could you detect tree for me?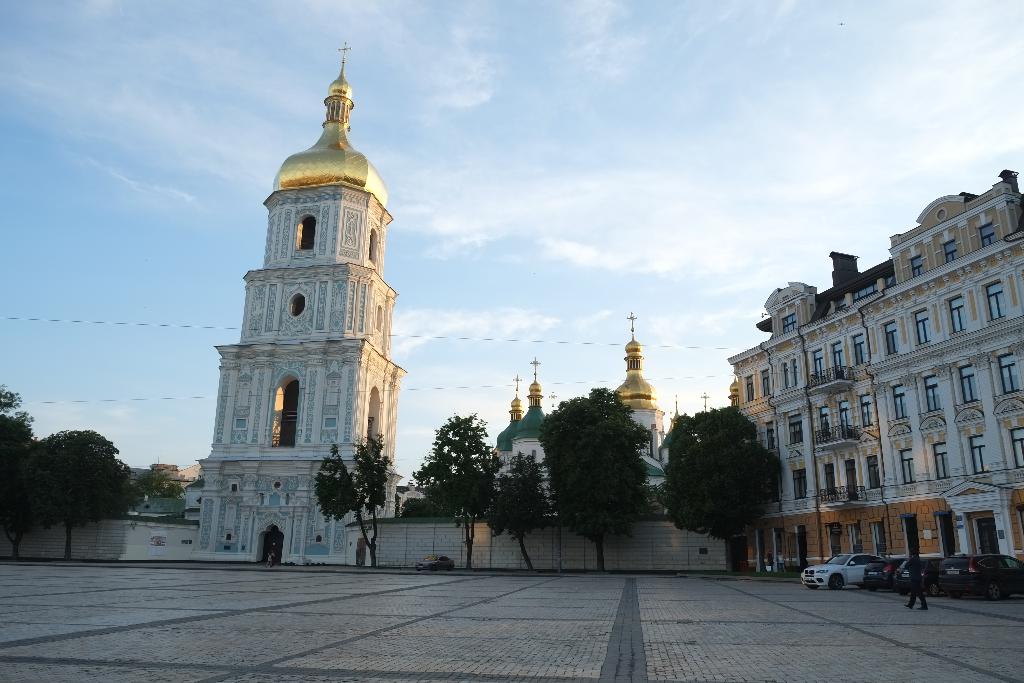
Detection result: (left=320, top=437, right=395, bottom=568).
